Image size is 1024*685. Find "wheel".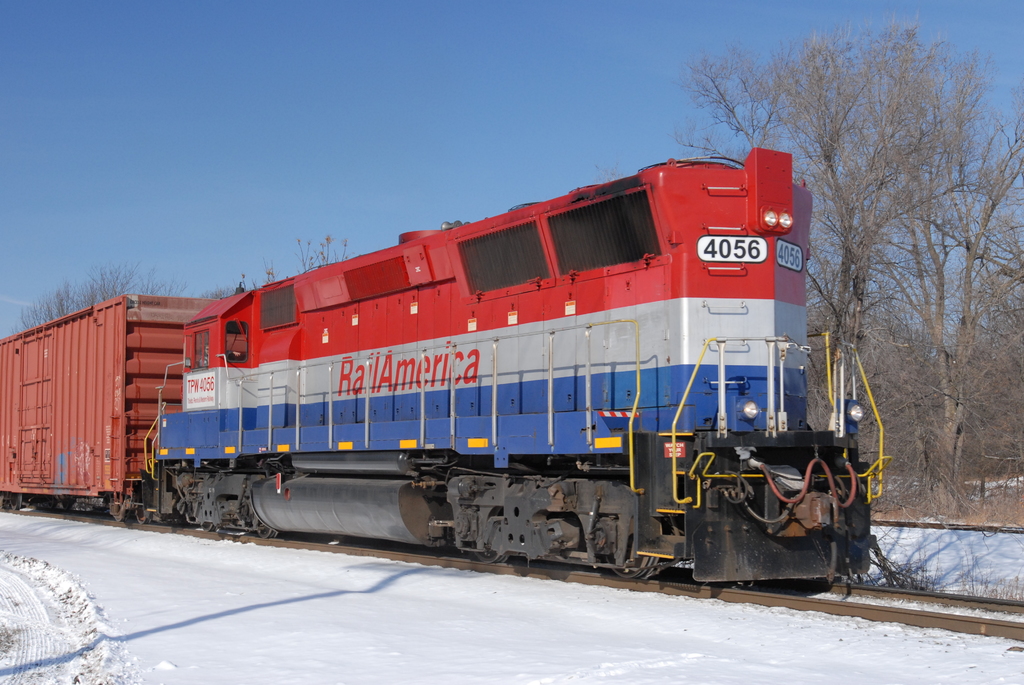
left=605, top=553, right=657, bottom=579.
